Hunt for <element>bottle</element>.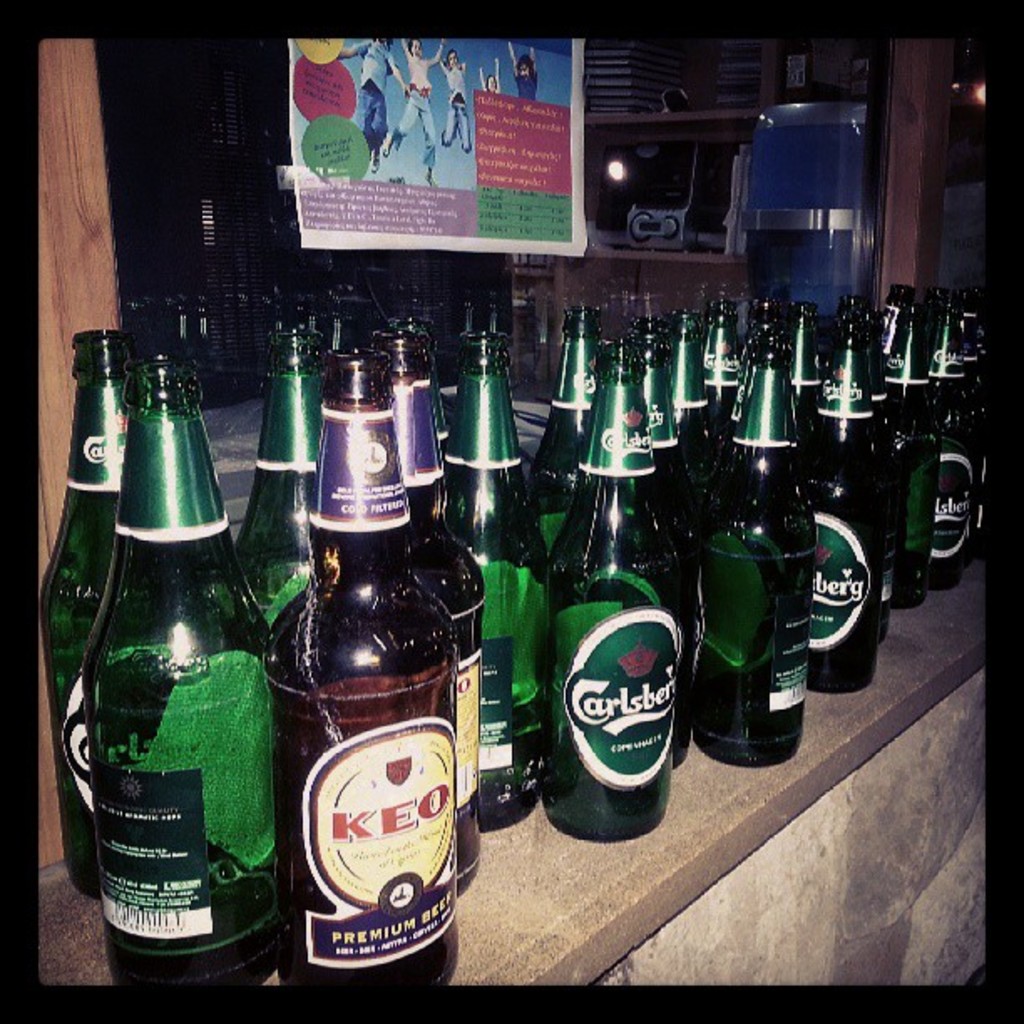
Hunted down at (800, 294, 899, 691).
